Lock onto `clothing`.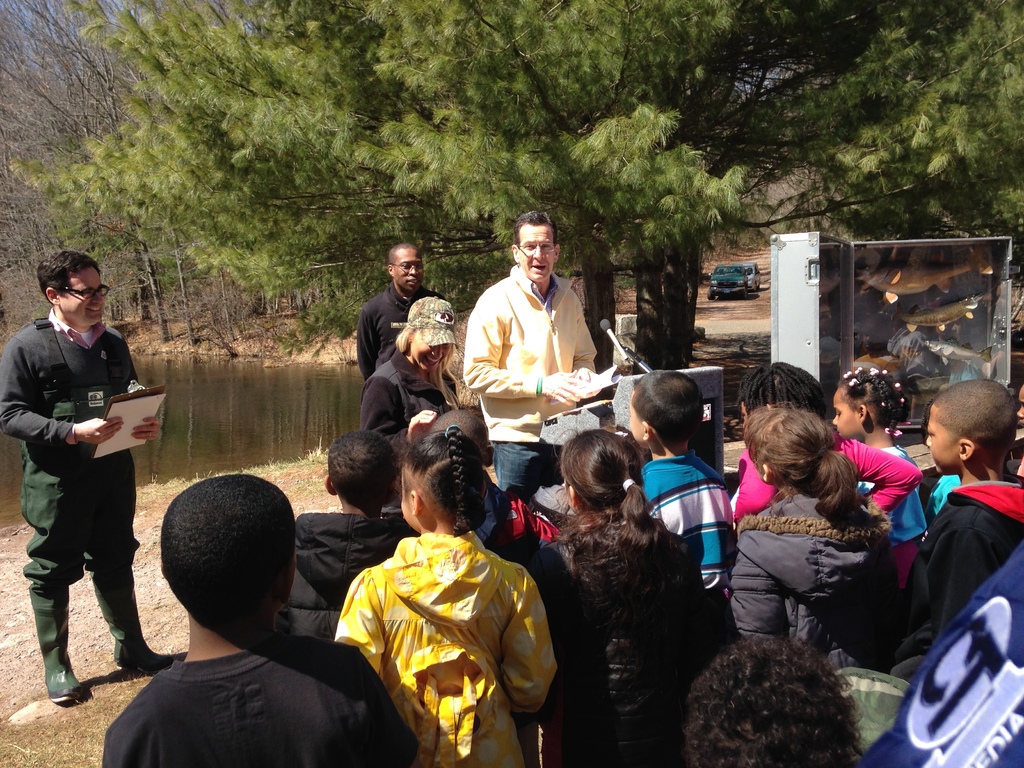
Locked: pyautogui.locateOnScreen(879, 444, 929, 545).
